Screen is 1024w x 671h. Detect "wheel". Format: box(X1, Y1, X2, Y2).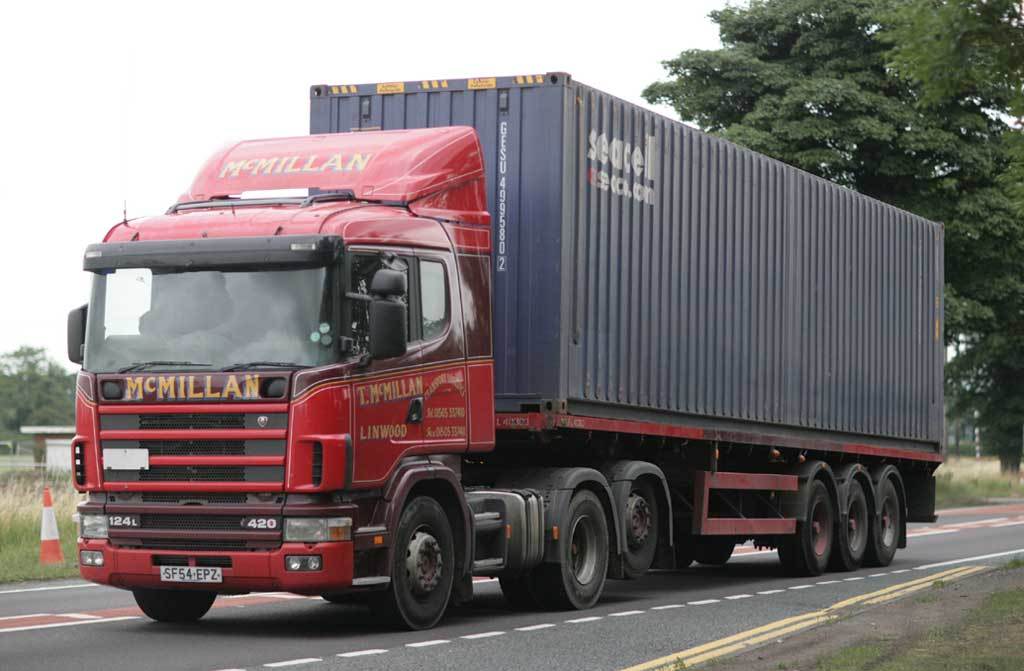
box(785, 468, 836, 577).
